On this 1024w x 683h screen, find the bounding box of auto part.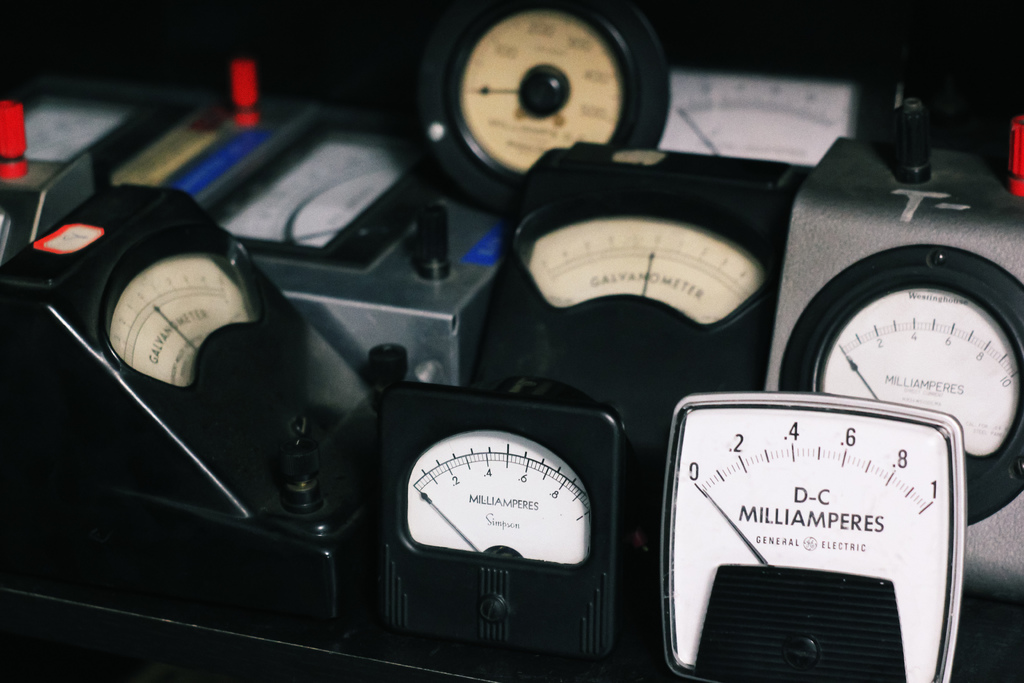
Bounding box: [left=425, top=16, right=675, bottom=165].
